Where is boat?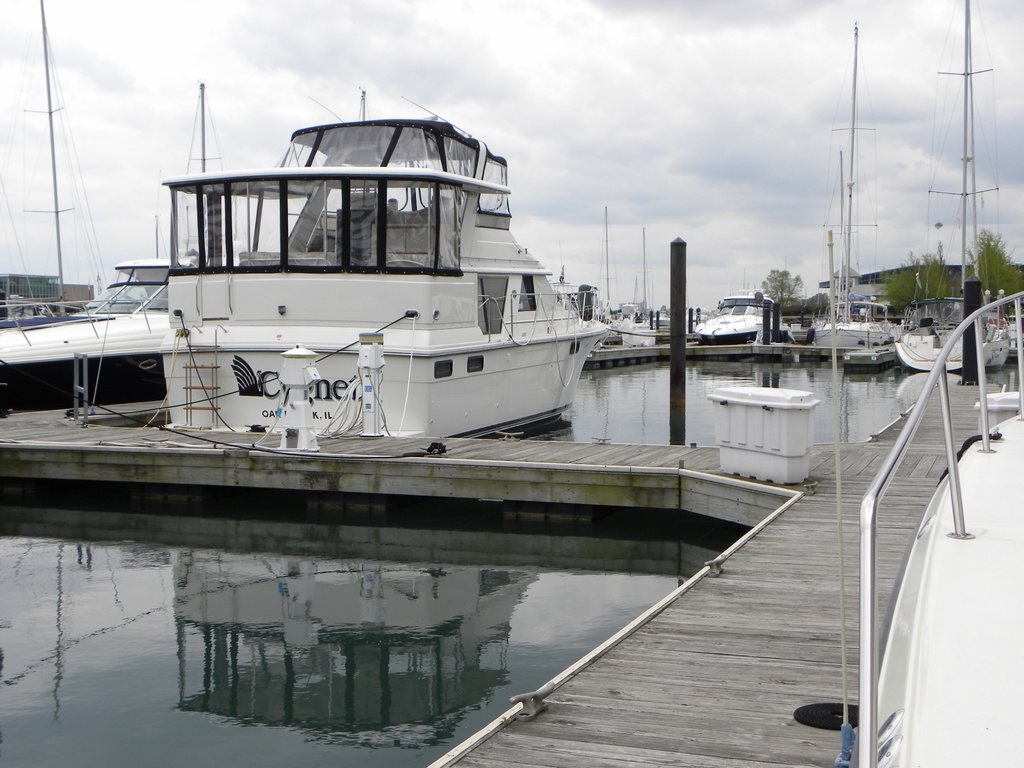
box(695, 284, 779, 346).
